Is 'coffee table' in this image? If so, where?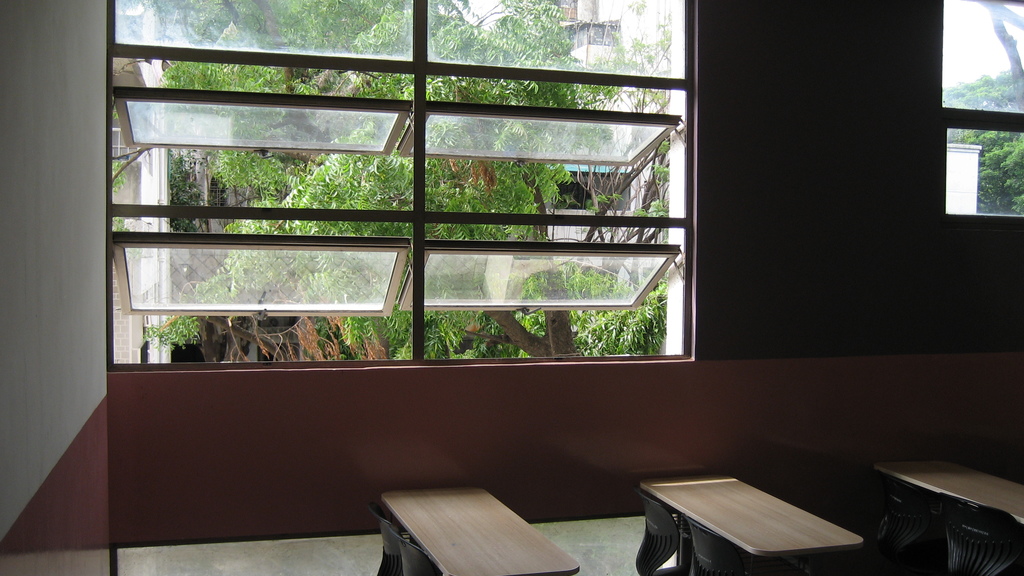
Yes, at 380,481,582,575.
